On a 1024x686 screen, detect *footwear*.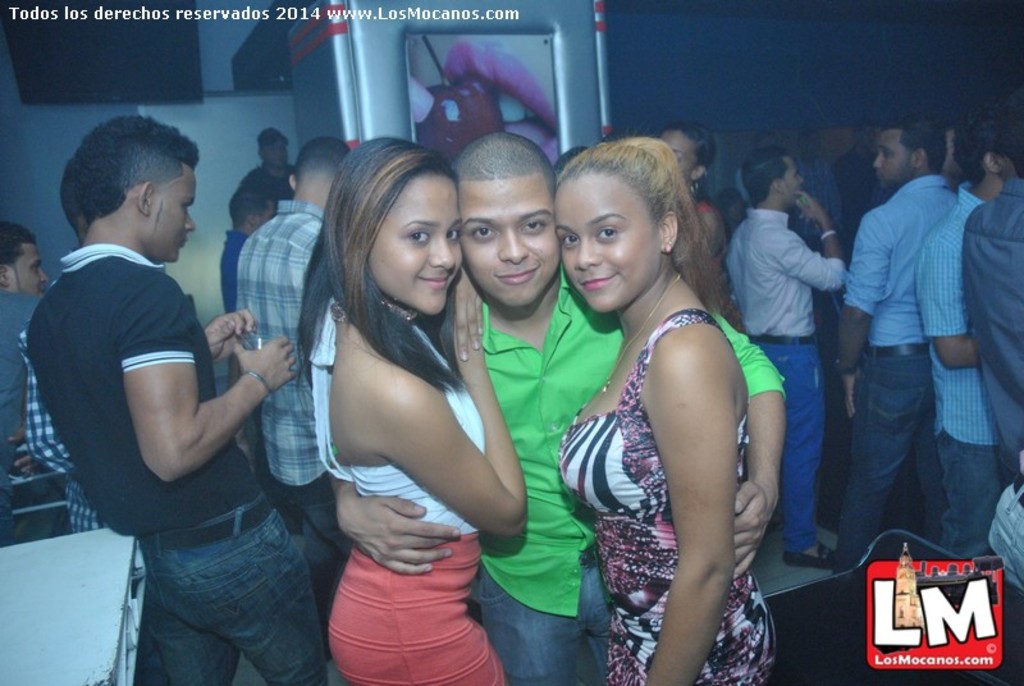
box=[760, 513, 783, 532].
